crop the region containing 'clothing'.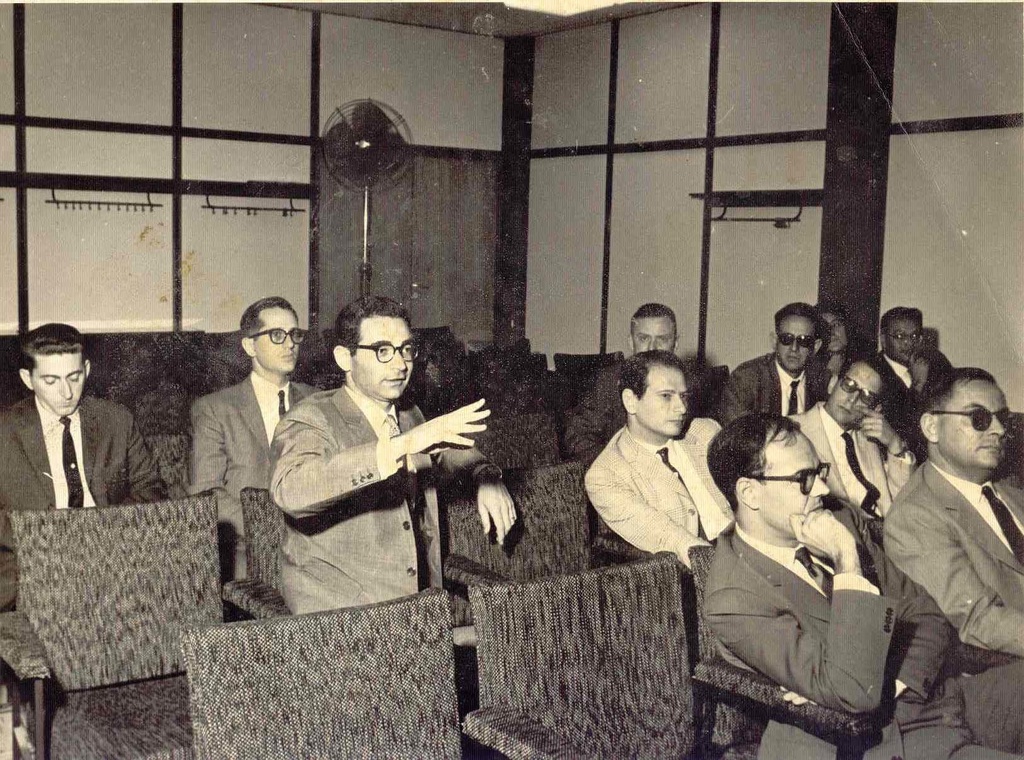
Crop region: select_region(582, 421, 734, 569).
